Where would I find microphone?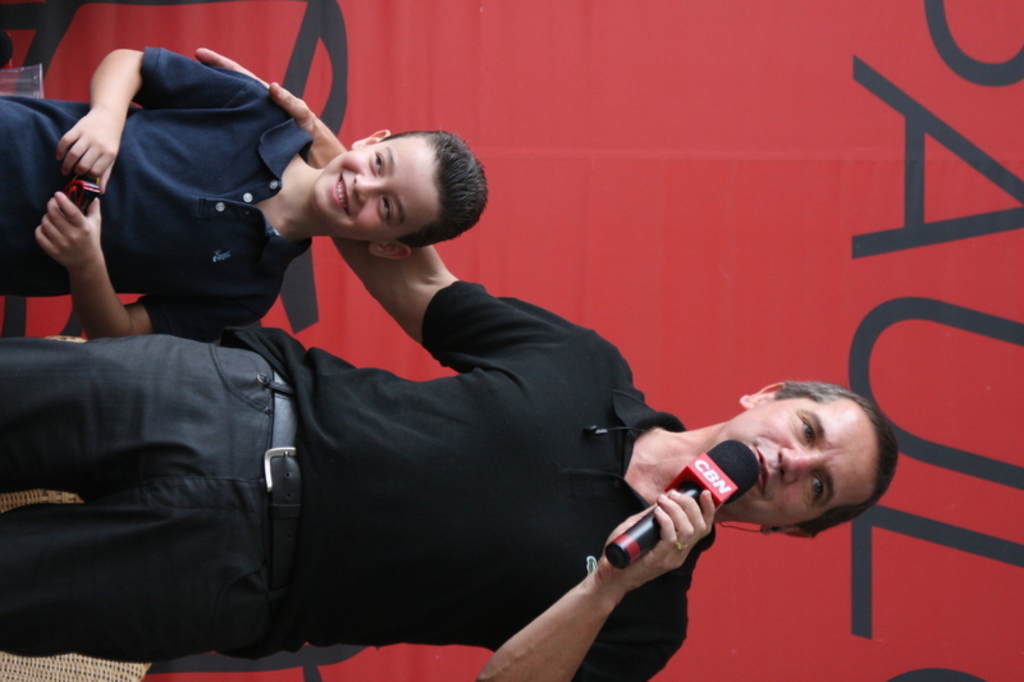
At Rect(603, 439, 765, 567).
